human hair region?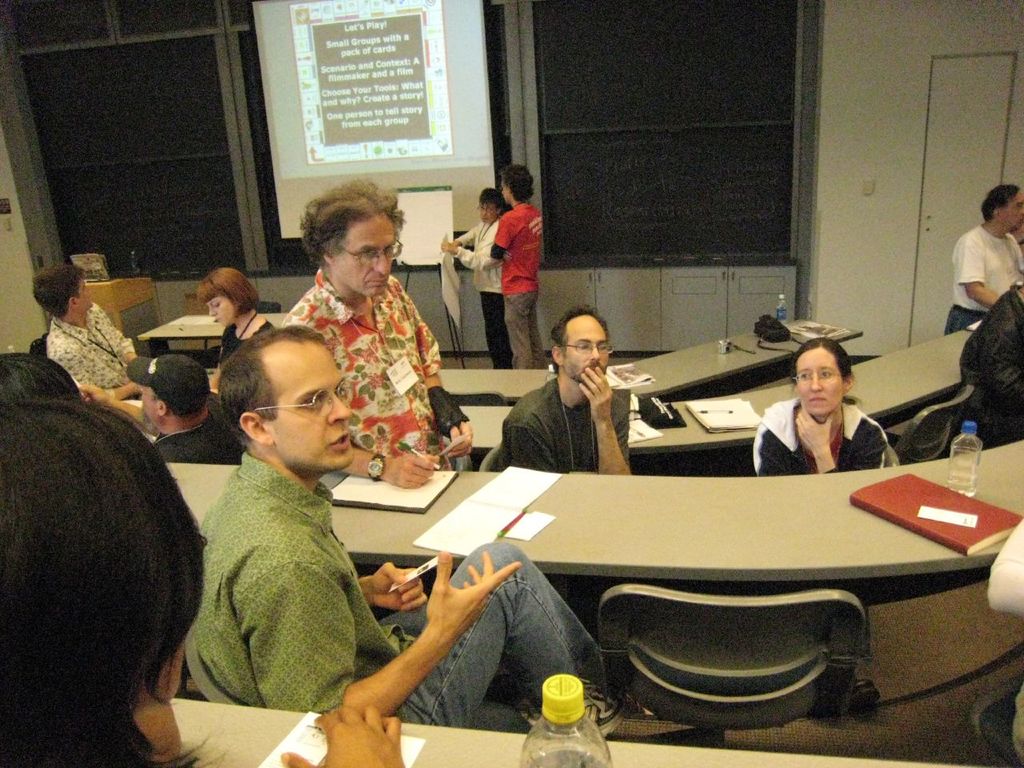
194:262:259:314
